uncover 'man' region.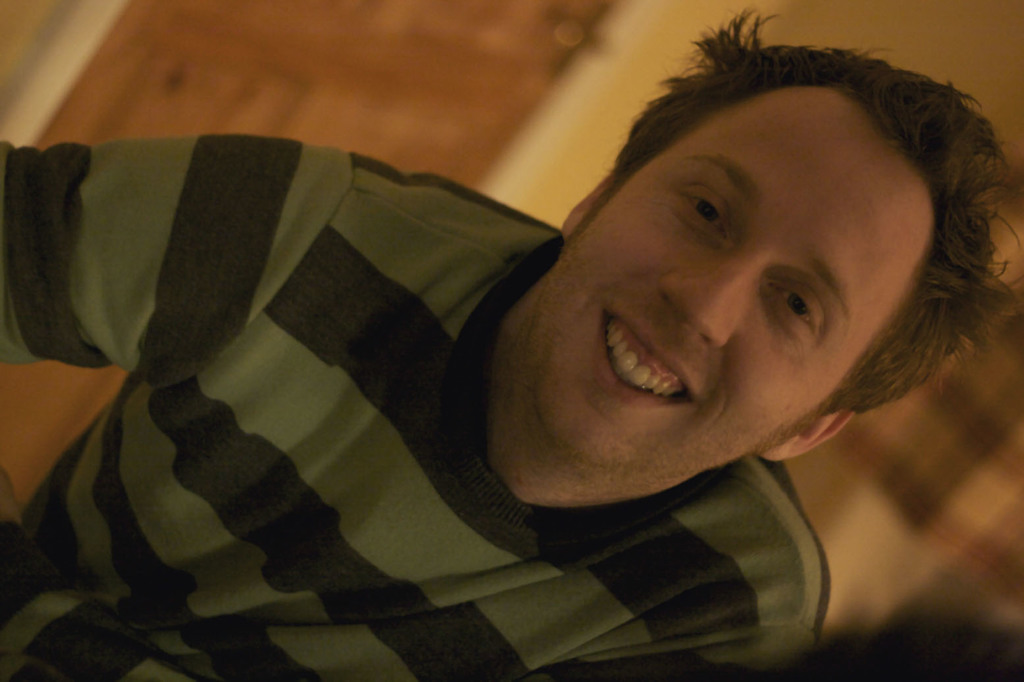
Uncovered: rect(72, 25, 1023, 664).
